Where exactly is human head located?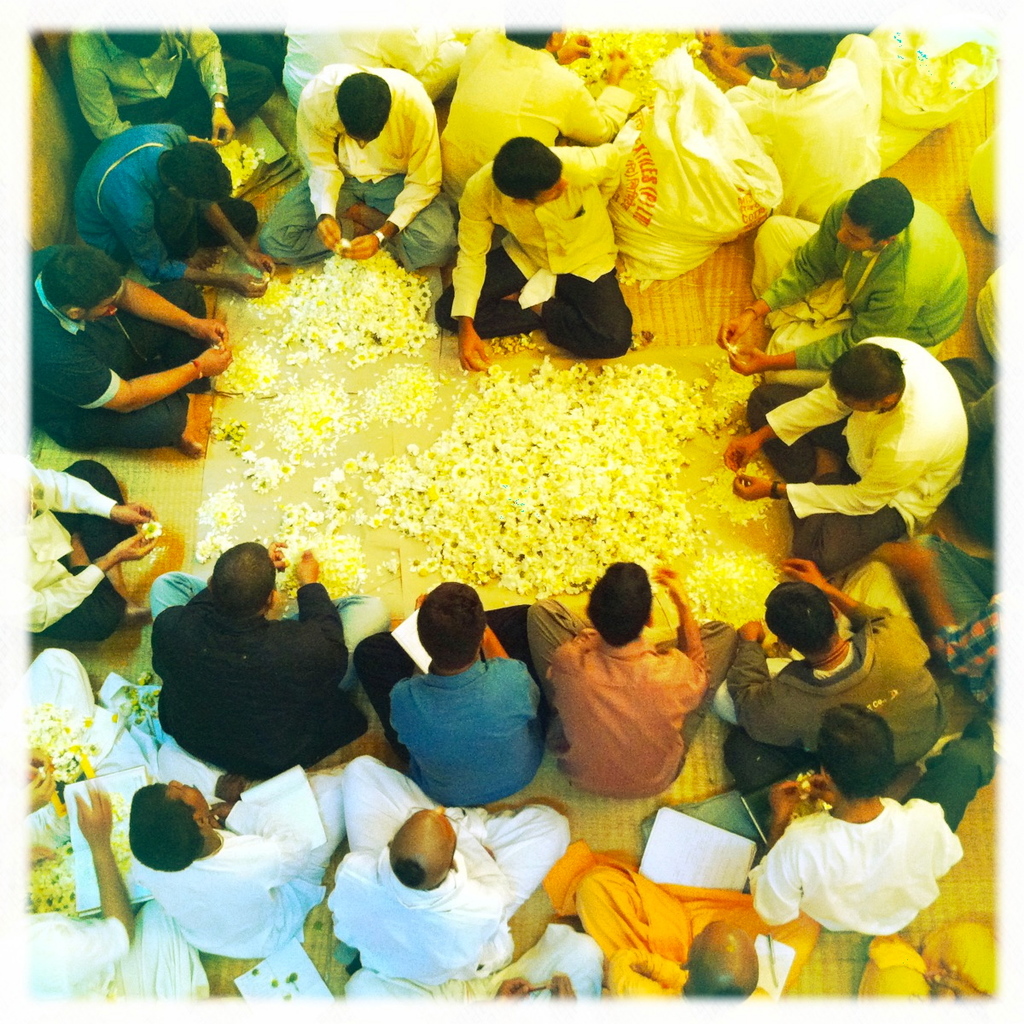
Its bounding box is 415, 579, 486, 672.
